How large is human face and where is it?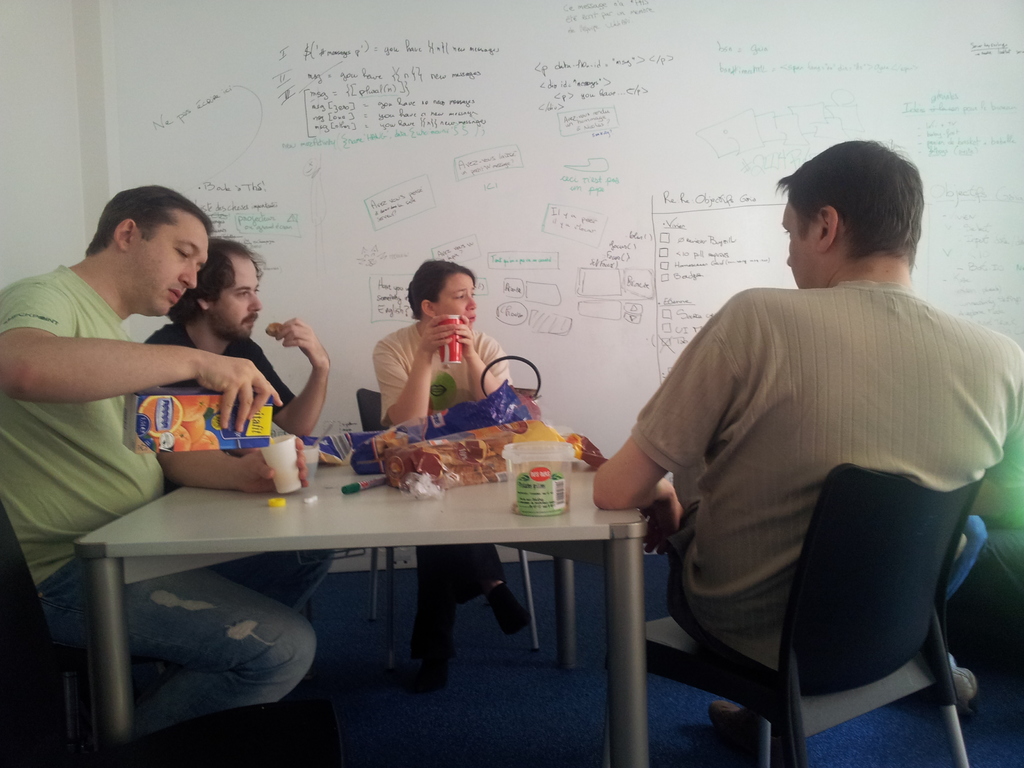
Bounding box: bbox=(122, 209, 207, 319).
